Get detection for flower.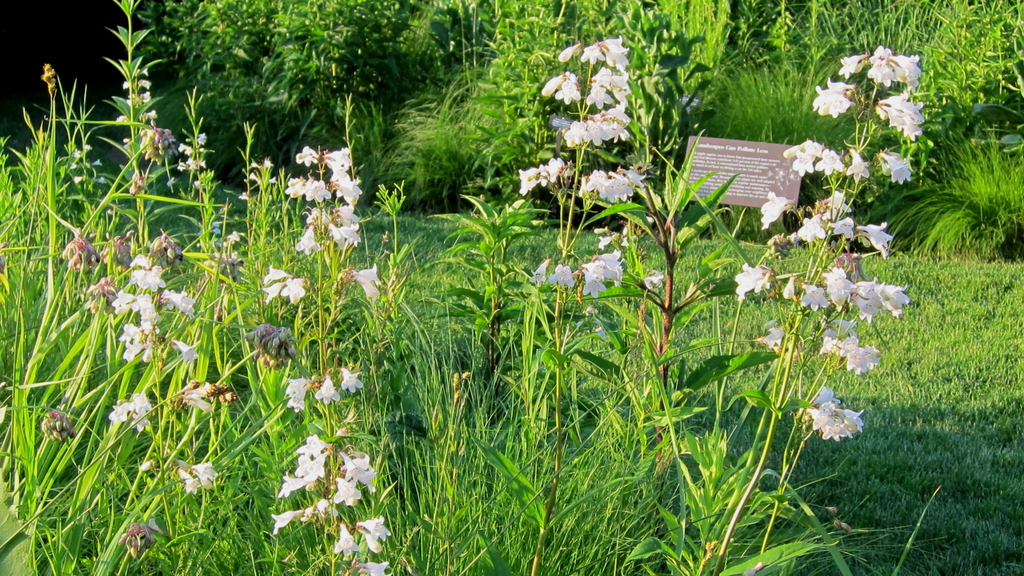
Detection: 305, 499, 337, 522.
